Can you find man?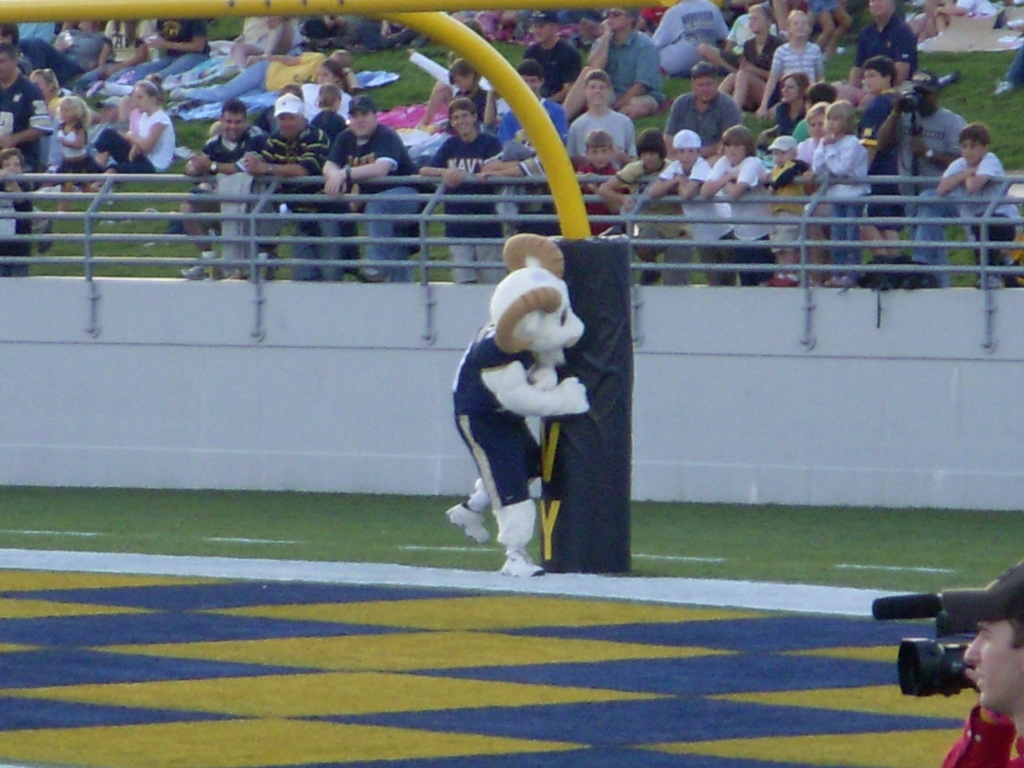
Yes, bounding box: bbox(666, 68, 740, 163).
